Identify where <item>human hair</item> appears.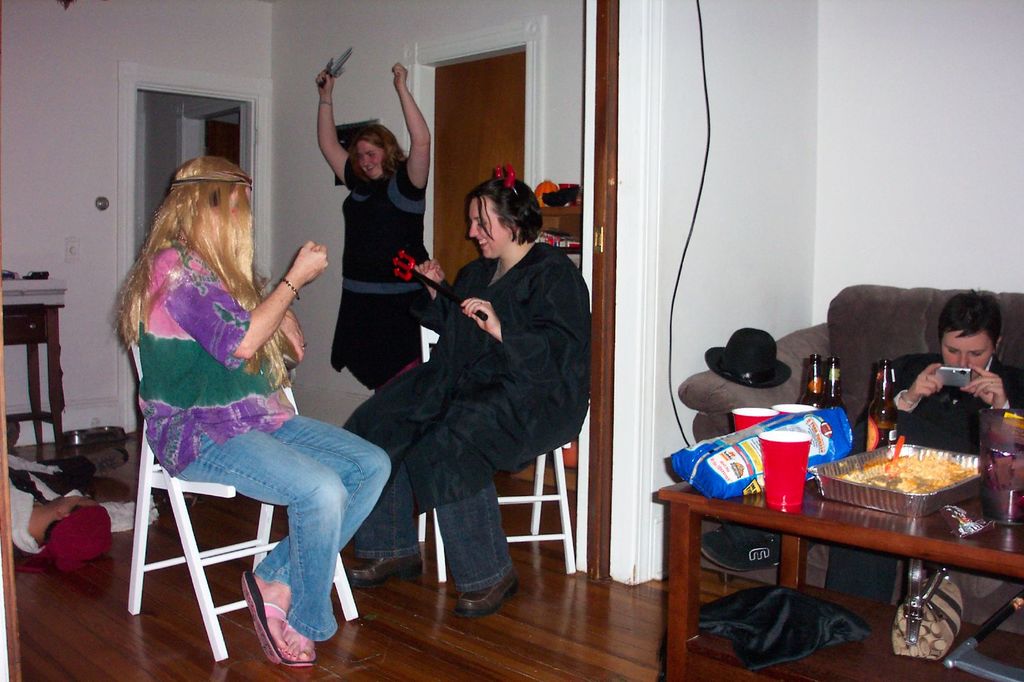
Appears at [left=458, top=170, right=535, bottom=262].
